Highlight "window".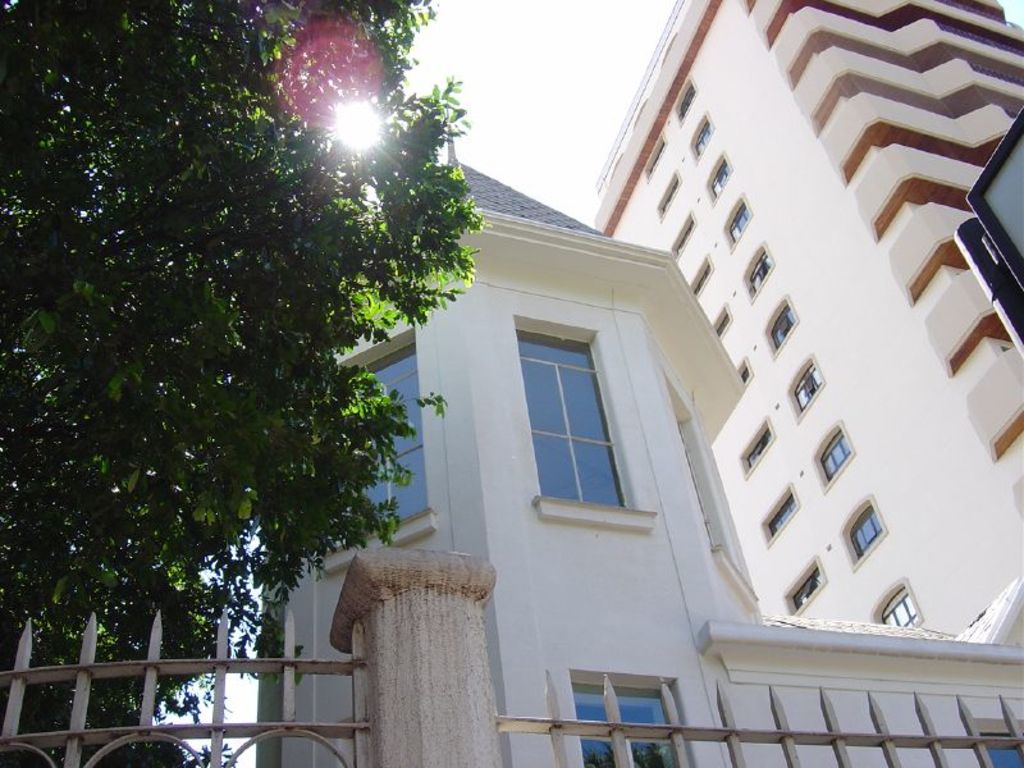
Highlighted region: 827, 426, 852, 492.
